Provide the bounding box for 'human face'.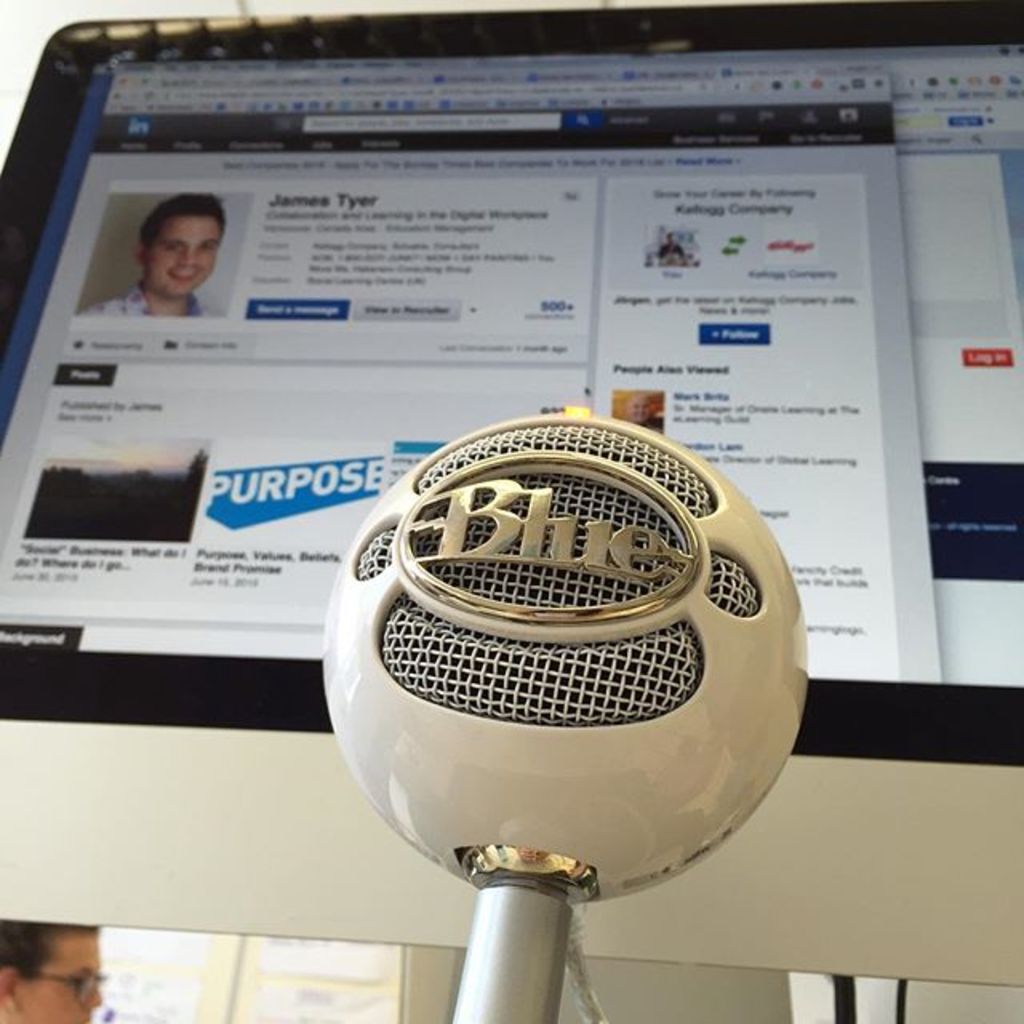
21, 934, 99, 1022.
